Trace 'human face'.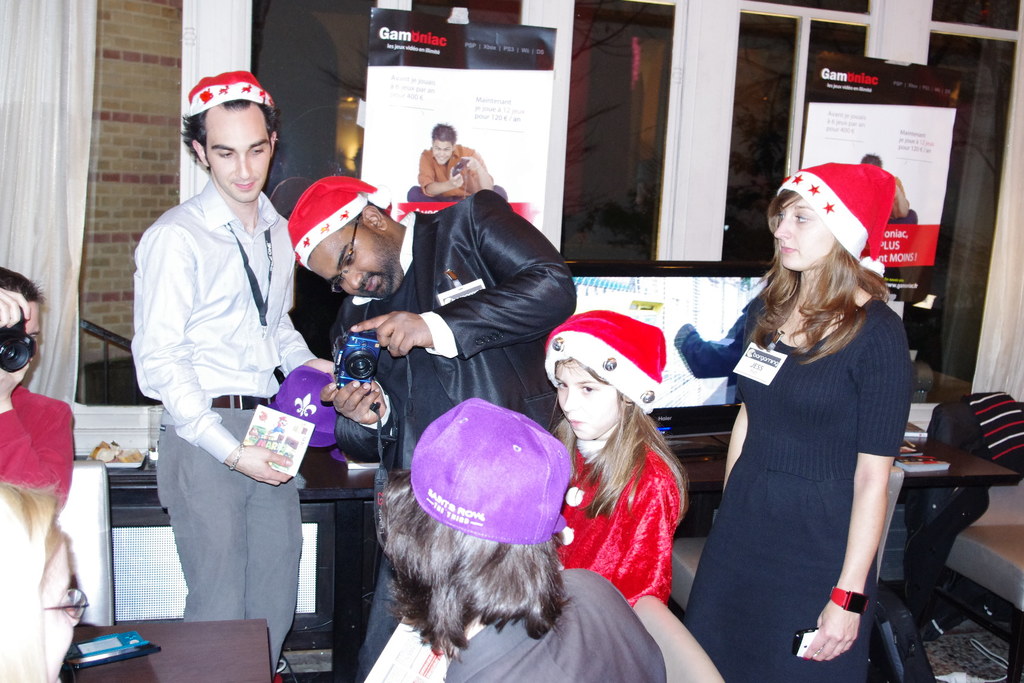
Traced to l=433, t=142, r=458, b=171.
